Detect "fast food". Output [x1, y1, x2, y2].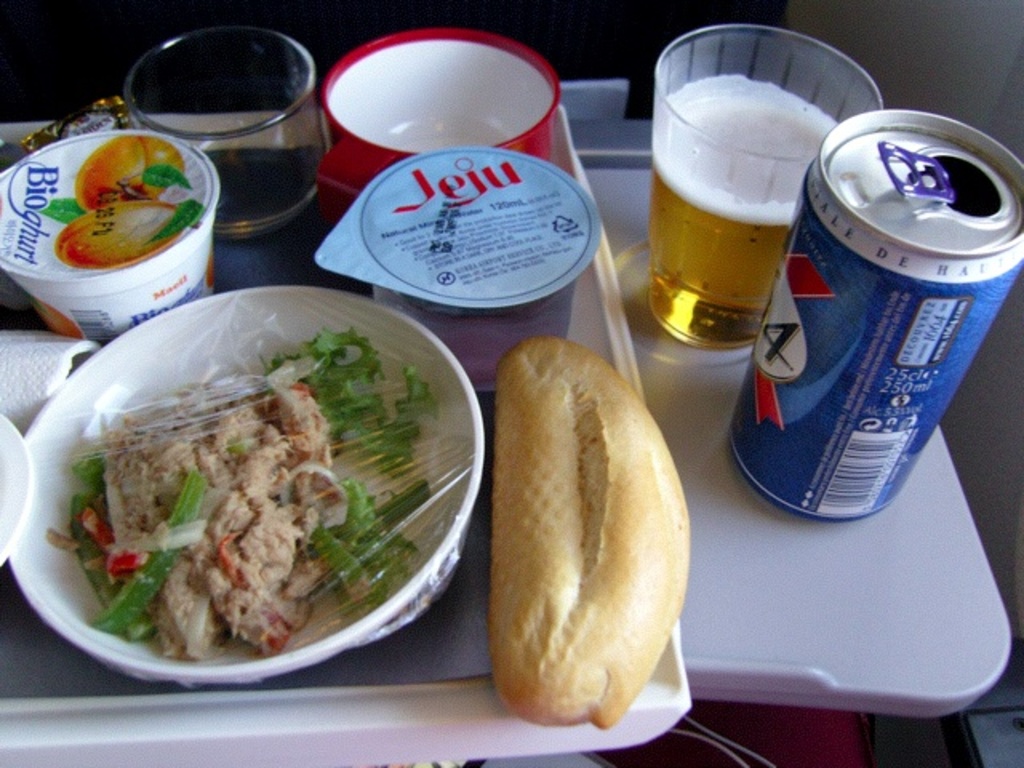
[493, 338, 693, 728].
